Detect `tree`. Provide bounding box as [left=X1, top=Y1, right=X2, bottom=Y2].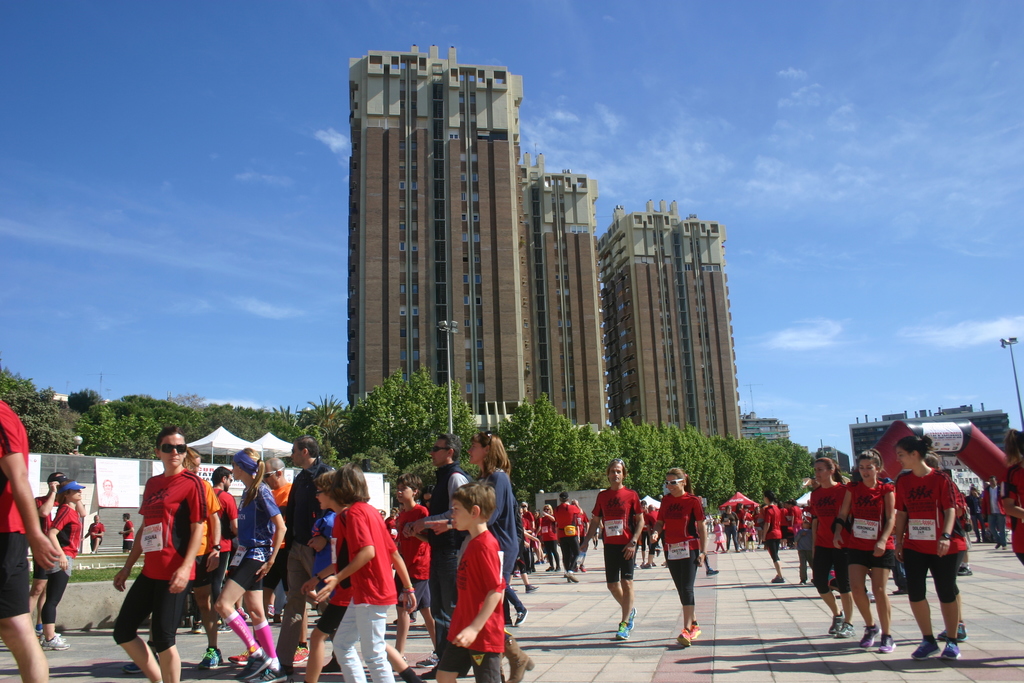
[left=294, top=394, right=351, bottom=450].
